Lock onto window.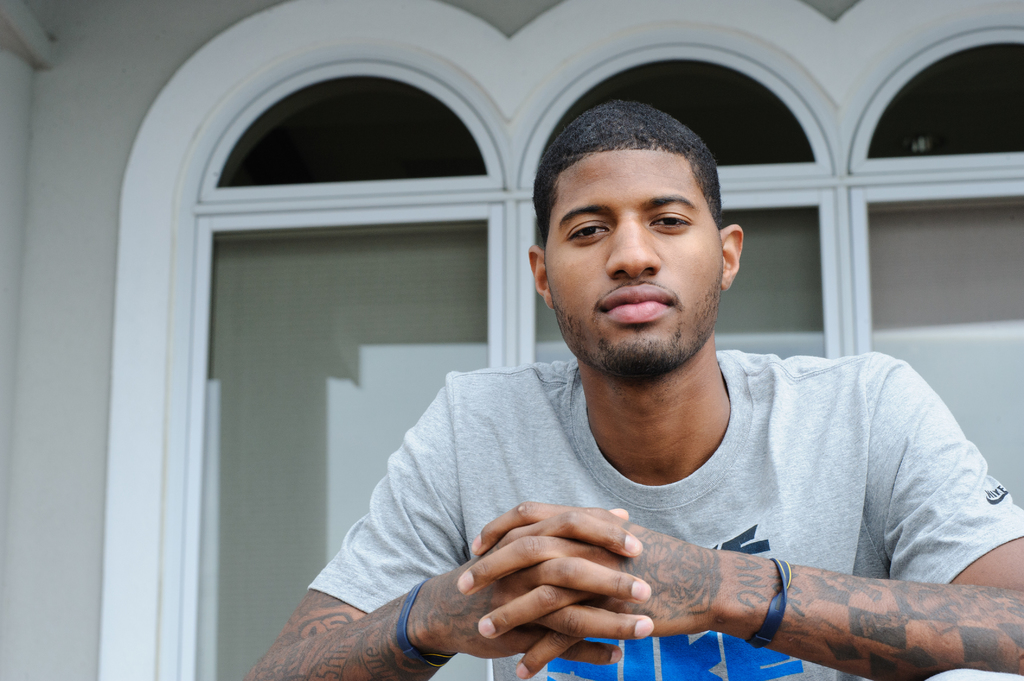
Locked: box(871, 45, 1023, 509).
